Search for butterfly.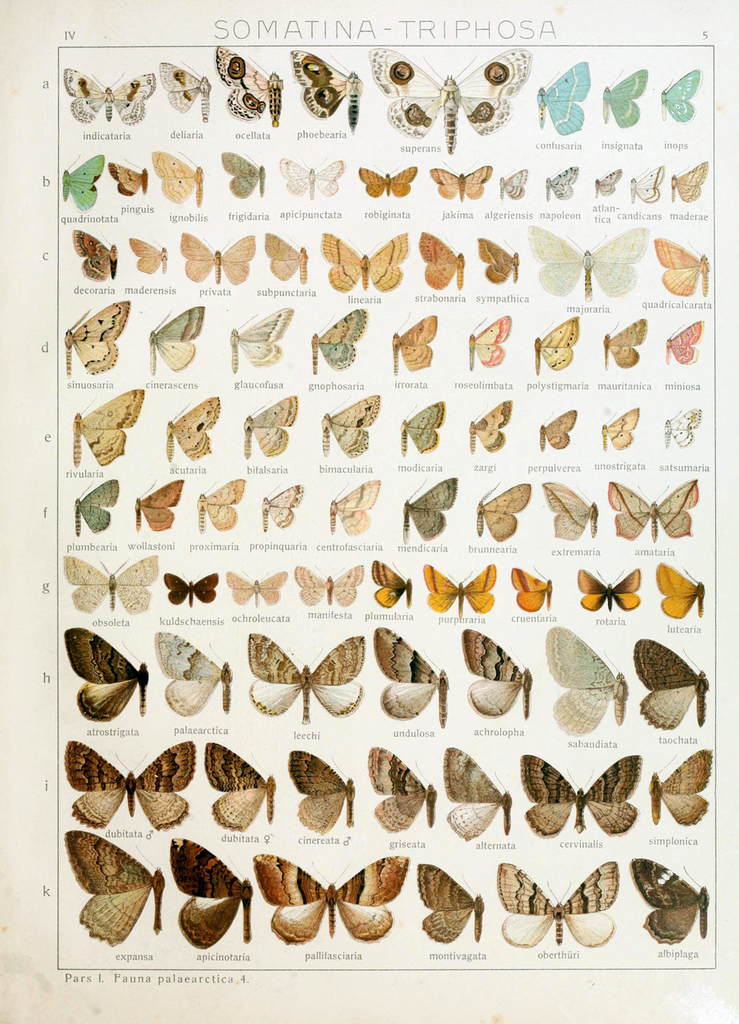
Found at [x1=598, y1=68, x2=645, y2=124].
